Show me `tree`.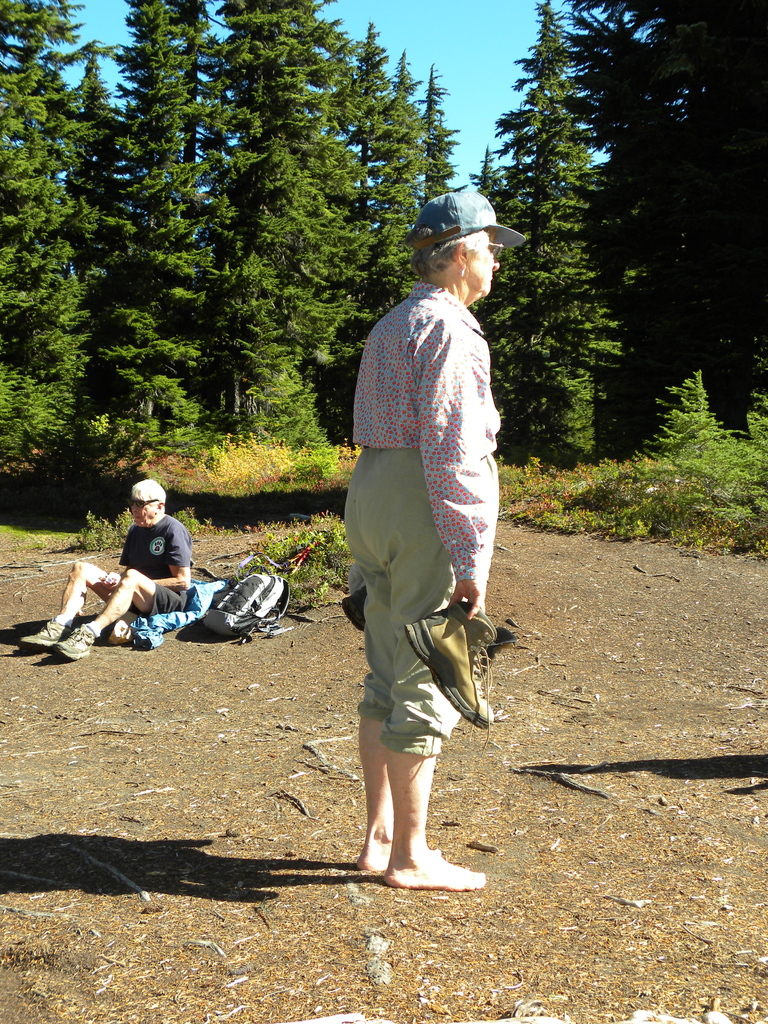
`tree` is here: box=[513, 0, 767, 461].
